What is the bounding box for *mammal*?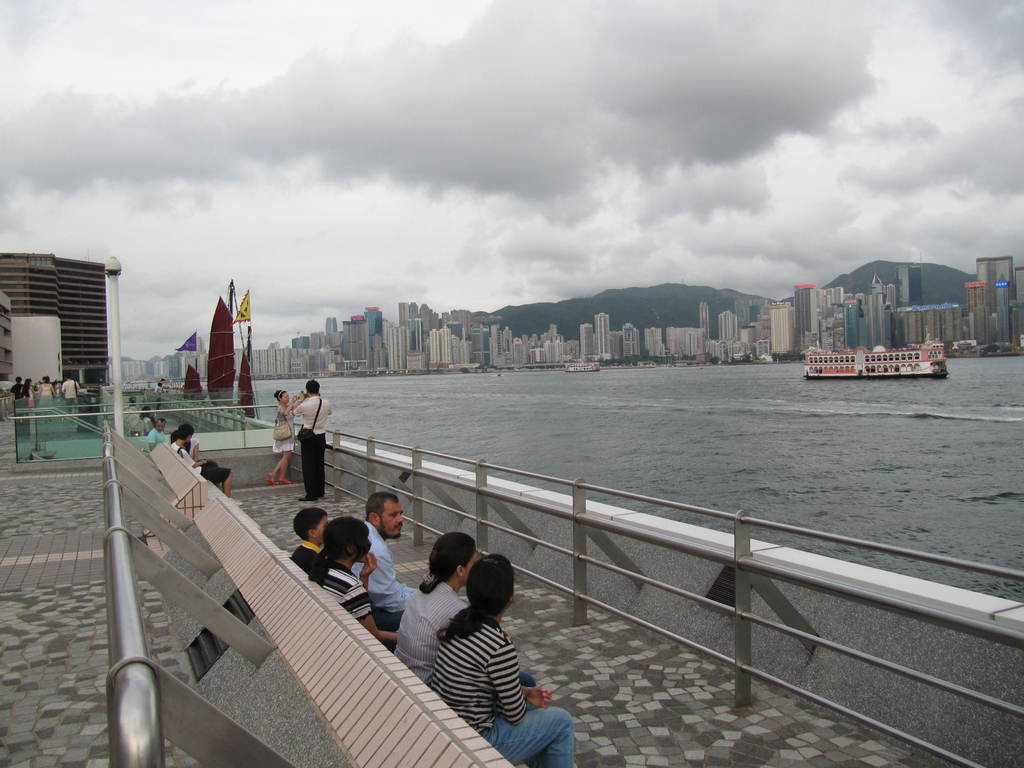
{"x1": 311, "y1": 512, "x2": 399, "y2": 647}.
